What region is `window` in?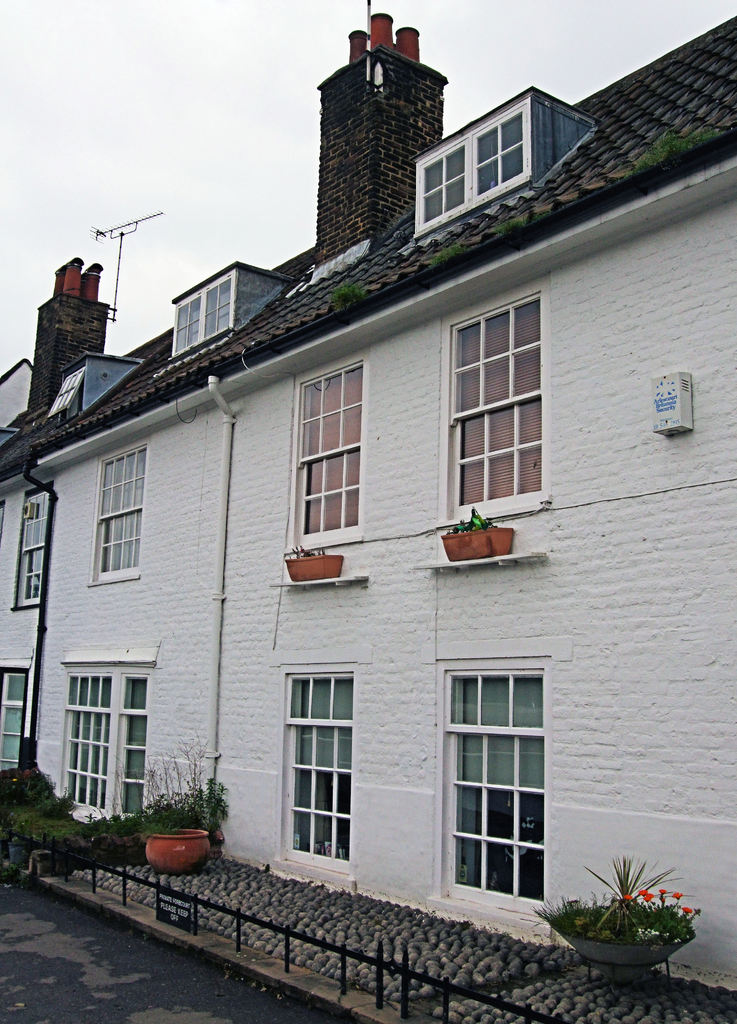
box=[448, 655, 563, 898].
